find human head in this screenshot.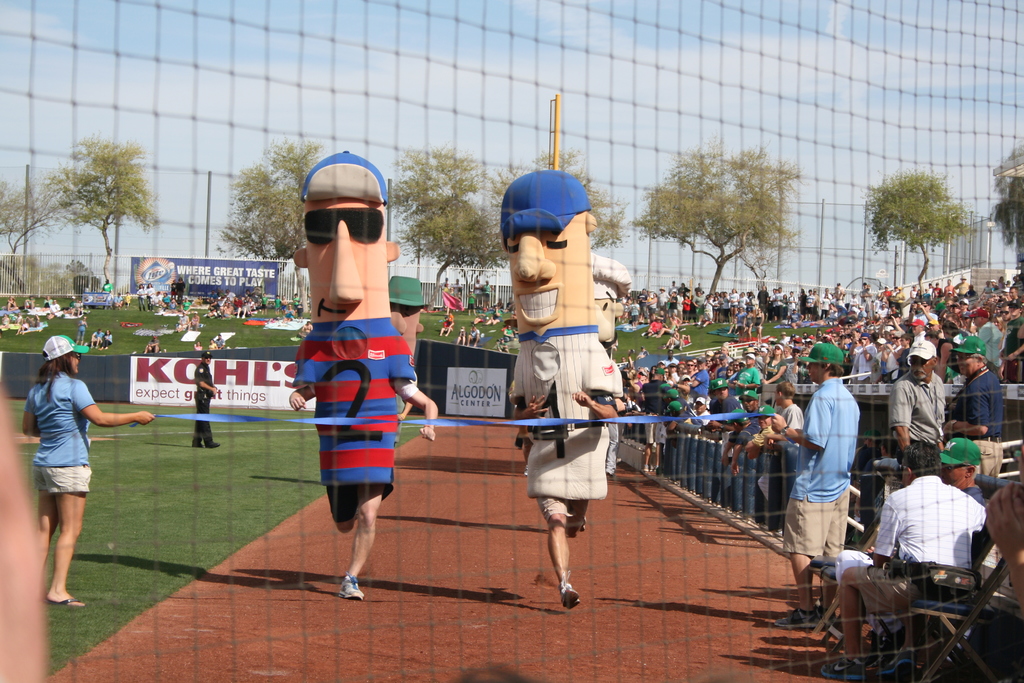
The bounding box for human head is [left=783, top=348, right=791, bottom=358].
